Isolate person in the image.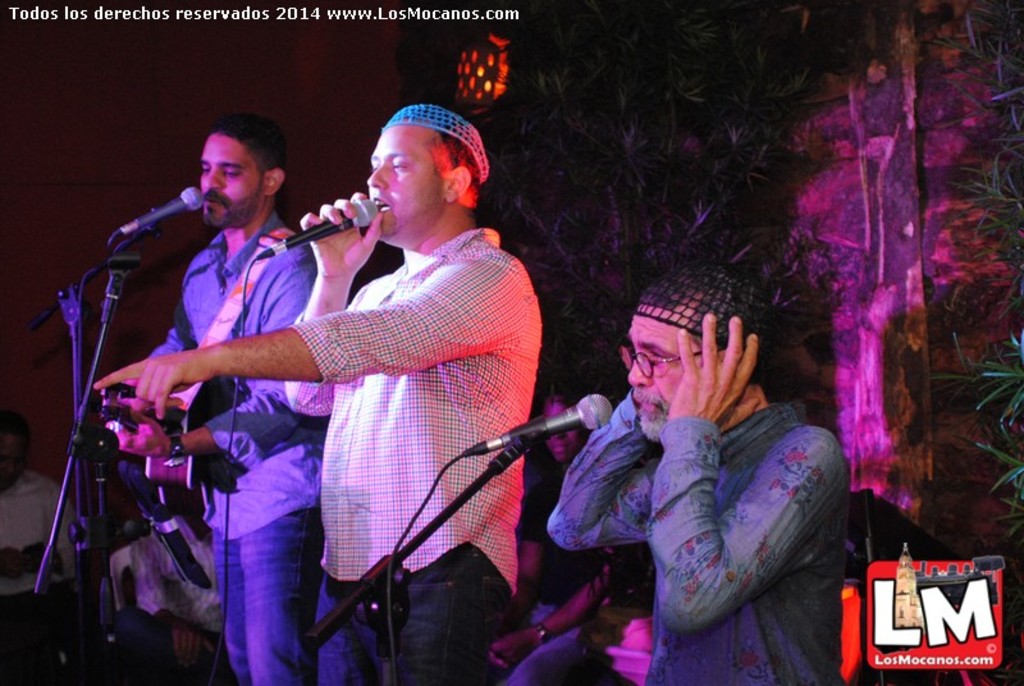
Isolated region: bbox(547, 266, 861, 685).
